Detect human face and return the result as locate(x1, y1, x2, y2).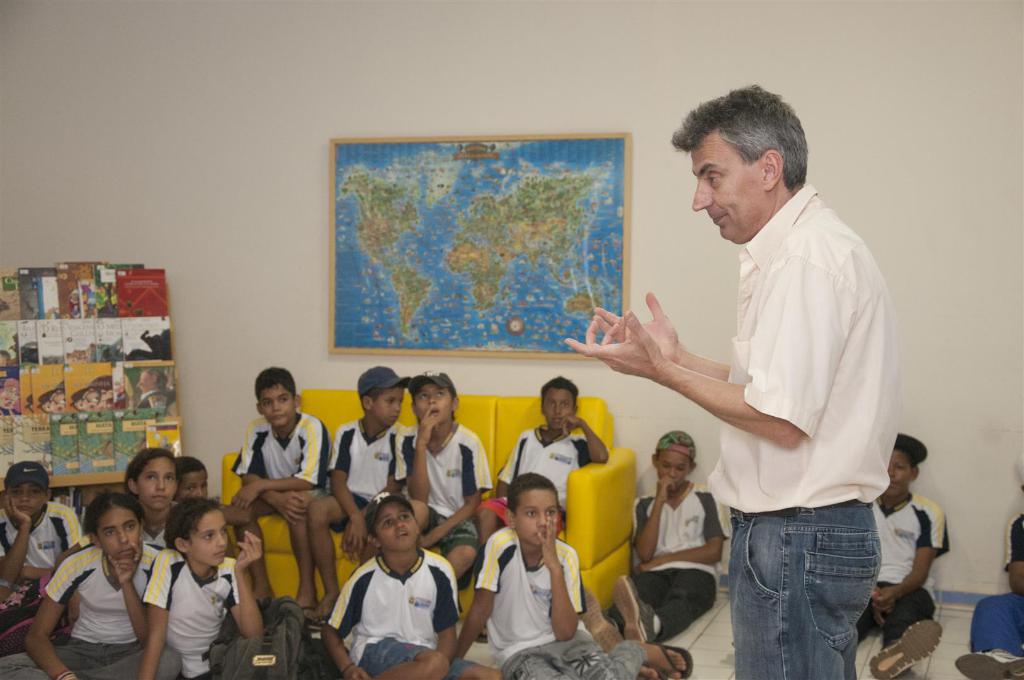
locate(883, 449, 912, 499).
